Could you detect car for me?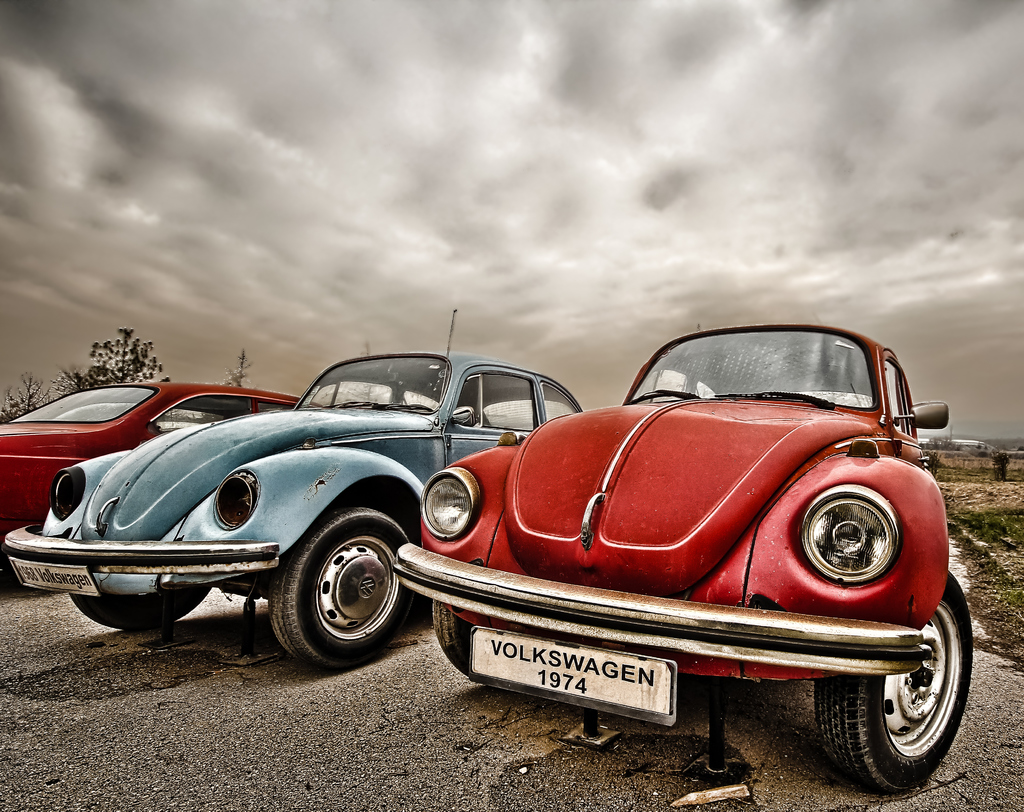
Detection result: detection(0, 368, 313, 546).
